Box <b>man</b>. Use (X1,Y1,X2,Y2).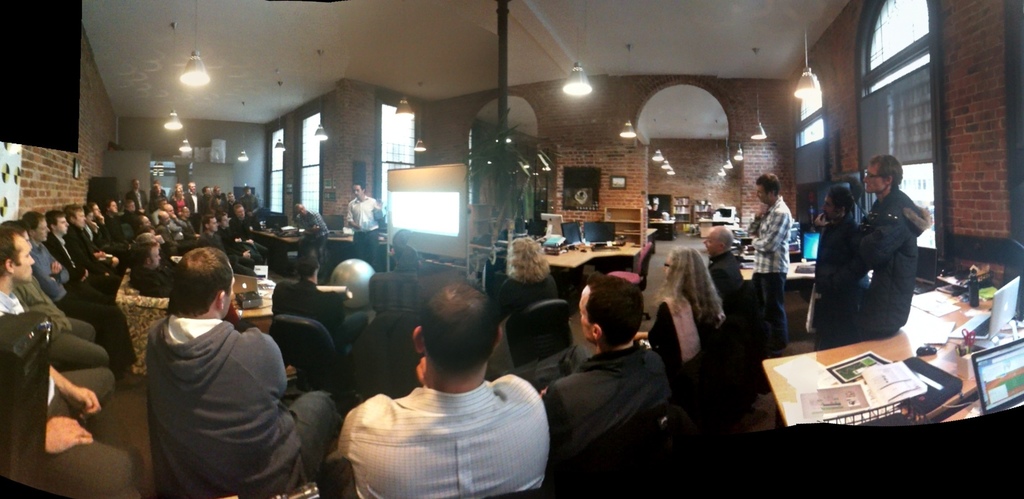
(706,221,746,312).
